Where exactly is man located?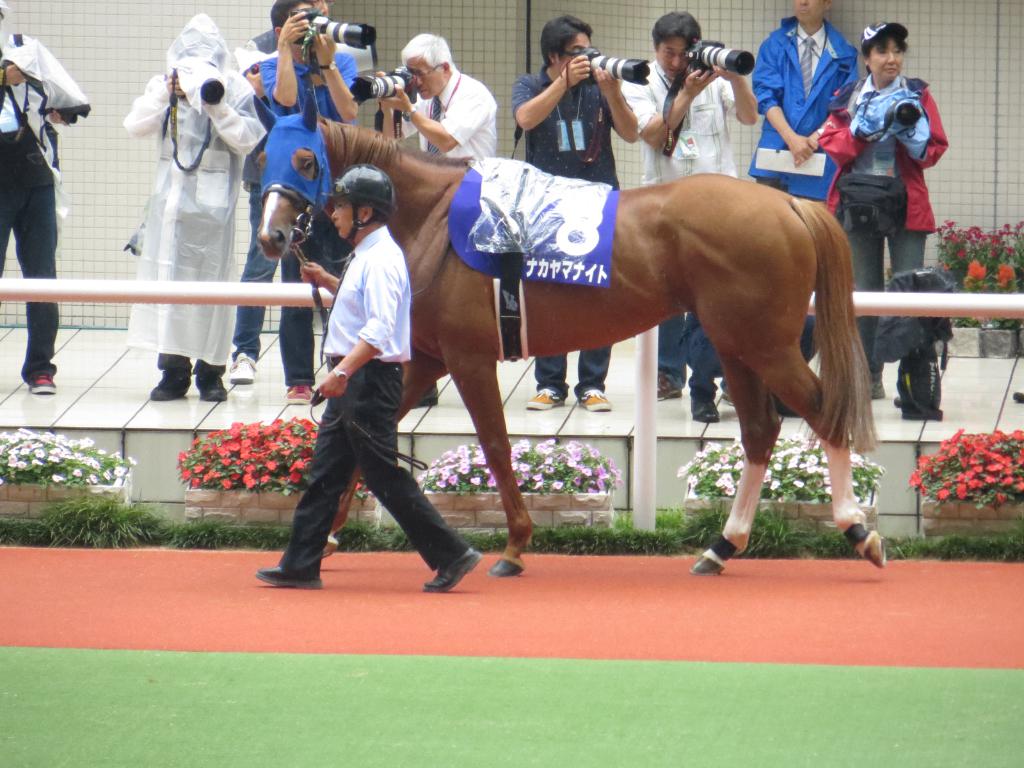
Its bounding box is BBox(618, 4, 761, 392).
